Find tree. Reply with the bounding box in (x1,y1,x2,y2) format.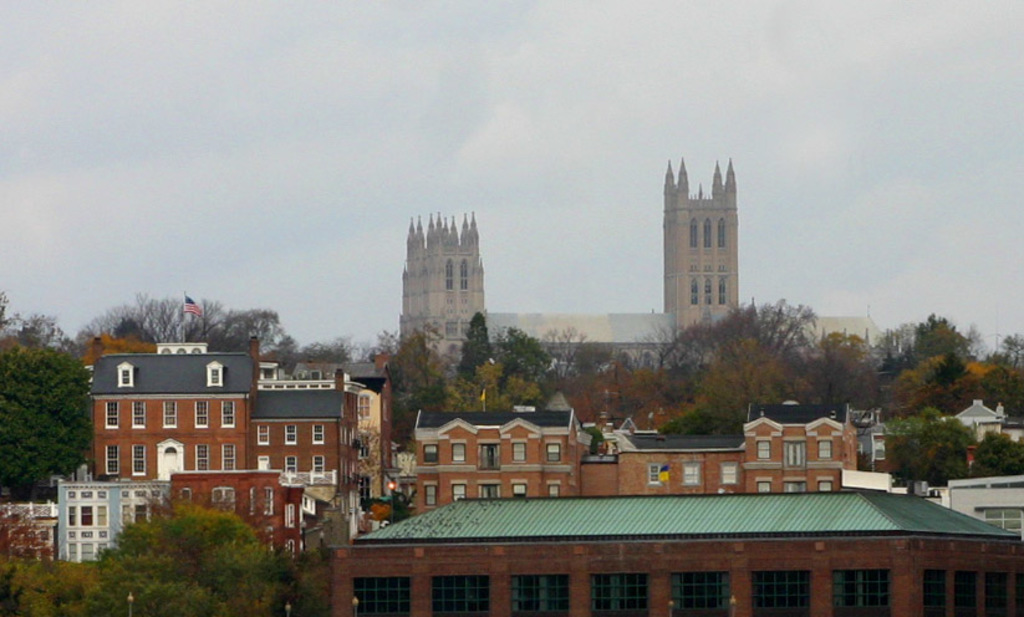
(793,323,876,413).
